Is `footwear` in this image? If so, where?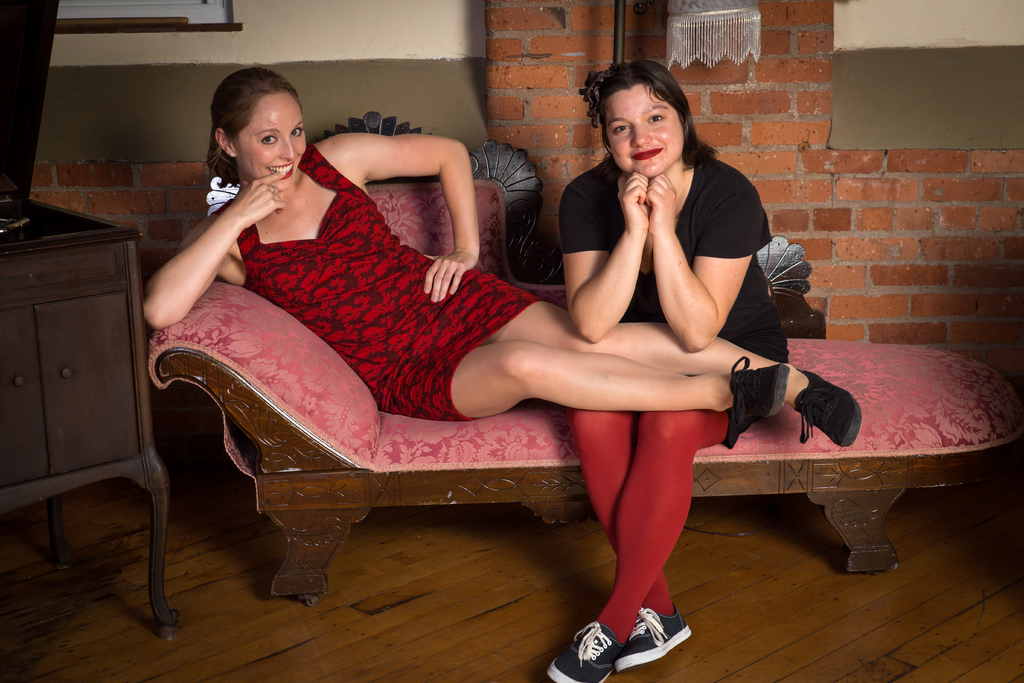
Yes, at crop(544, 621, 621, 682).
